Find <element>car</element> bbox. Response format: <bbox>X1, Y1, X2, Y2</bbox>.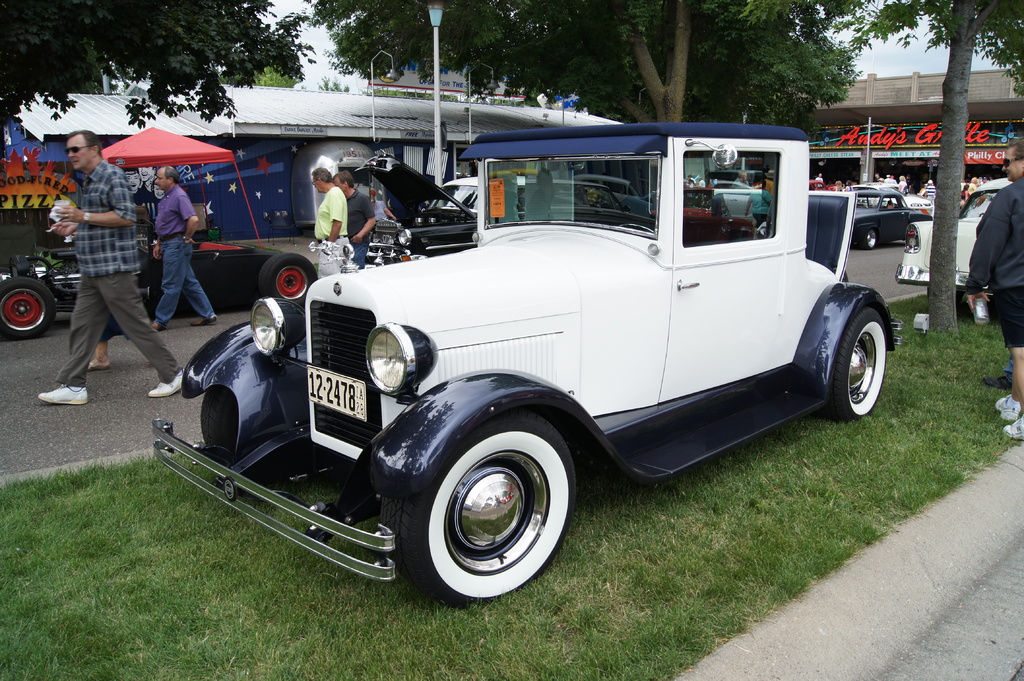
<bbox>892, 167, 1020, 287</bbox>.
